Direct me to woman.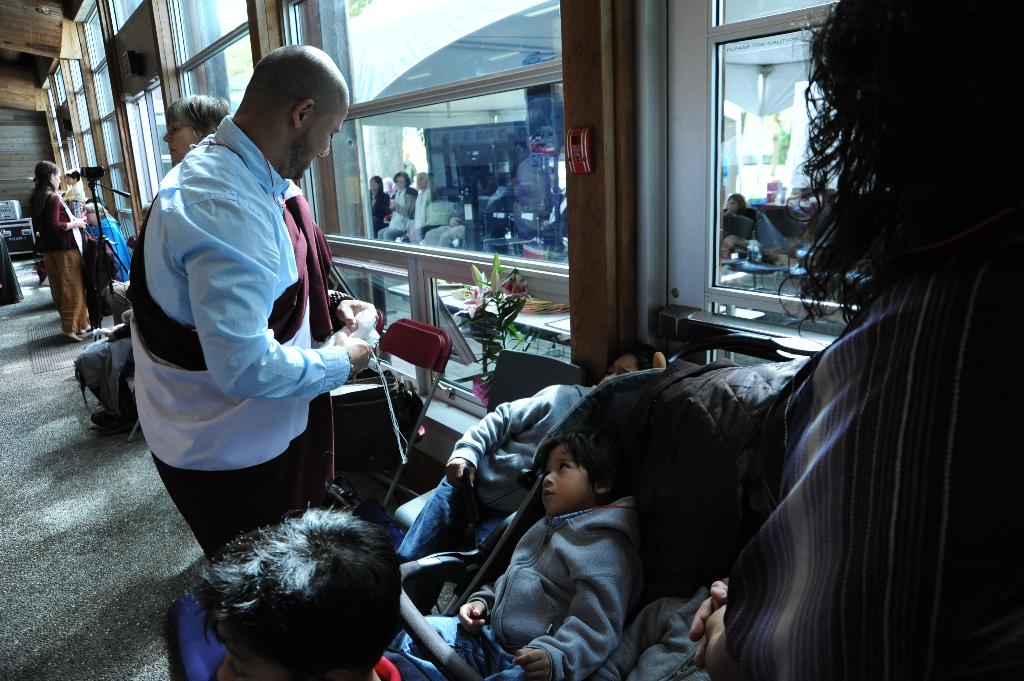
Direction: region(27, 161, 88, 340).
